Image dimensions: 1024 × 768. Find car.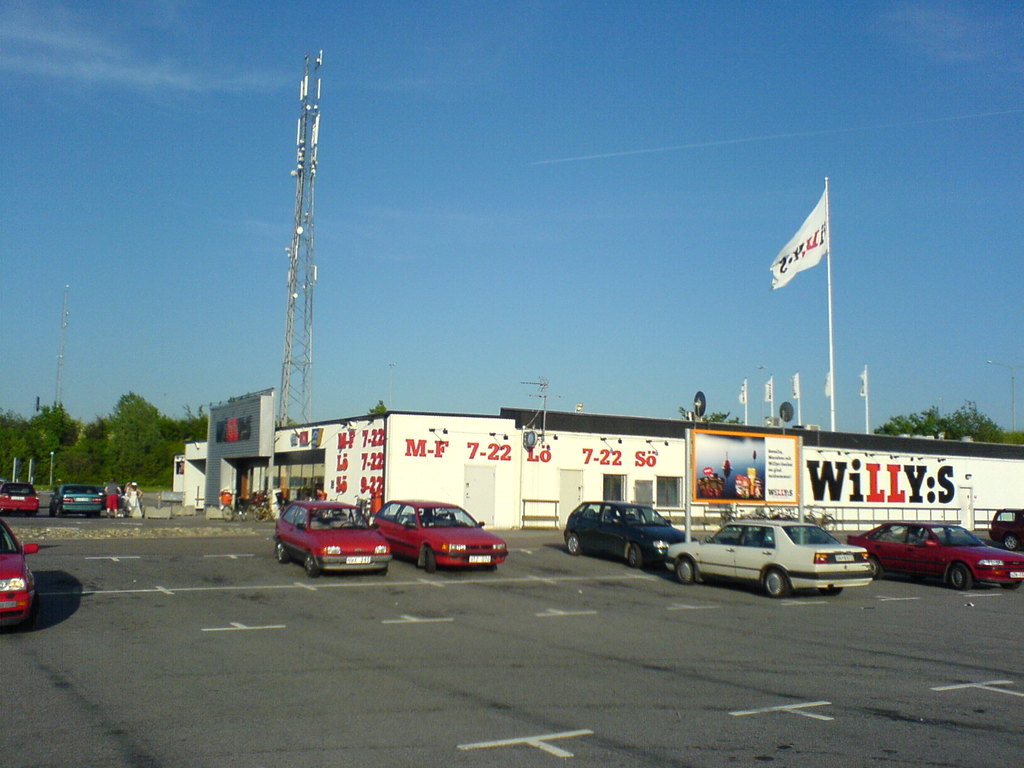
box=[272, 497, 396, 575].
